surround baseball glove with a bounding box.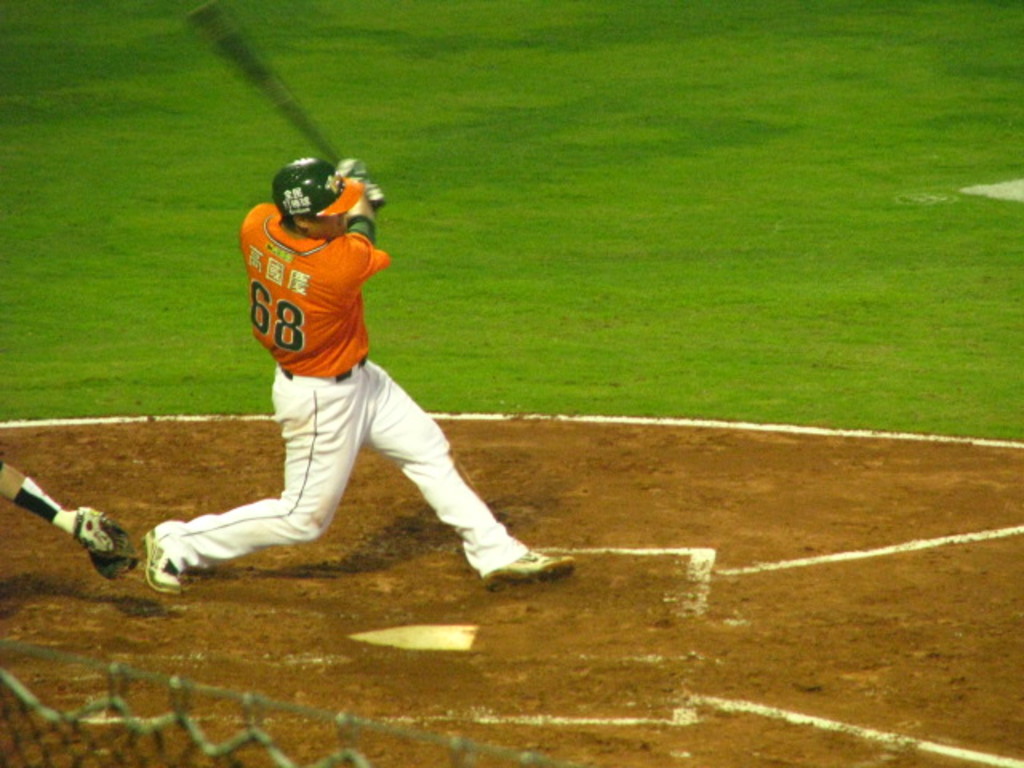
x1=72, y1=504, x2=139, y2=584.
